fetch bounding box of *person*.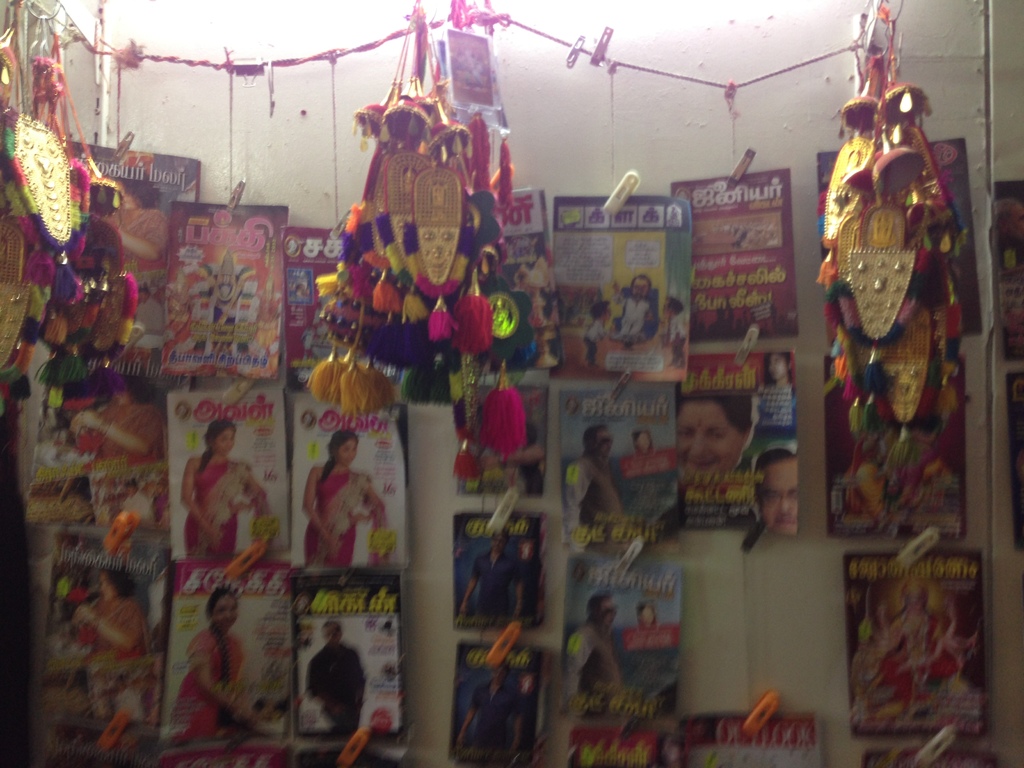
Bbox: l=307, t=620, r=371, b=737.
